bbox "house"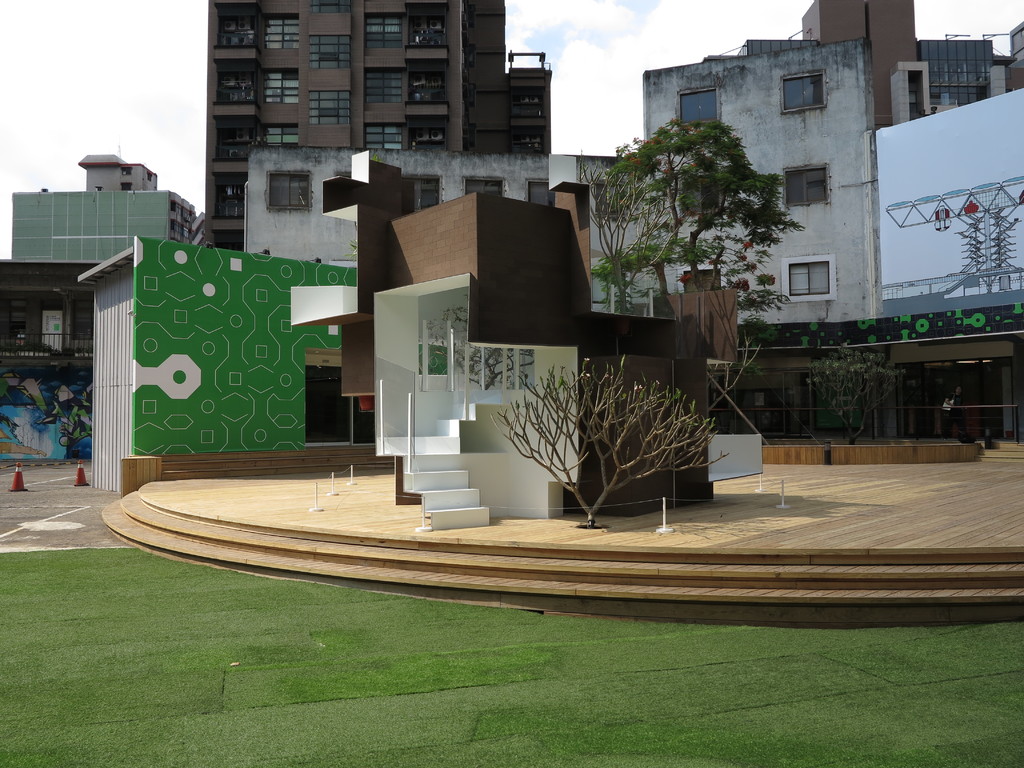
region(234, 152, 623, 317)
